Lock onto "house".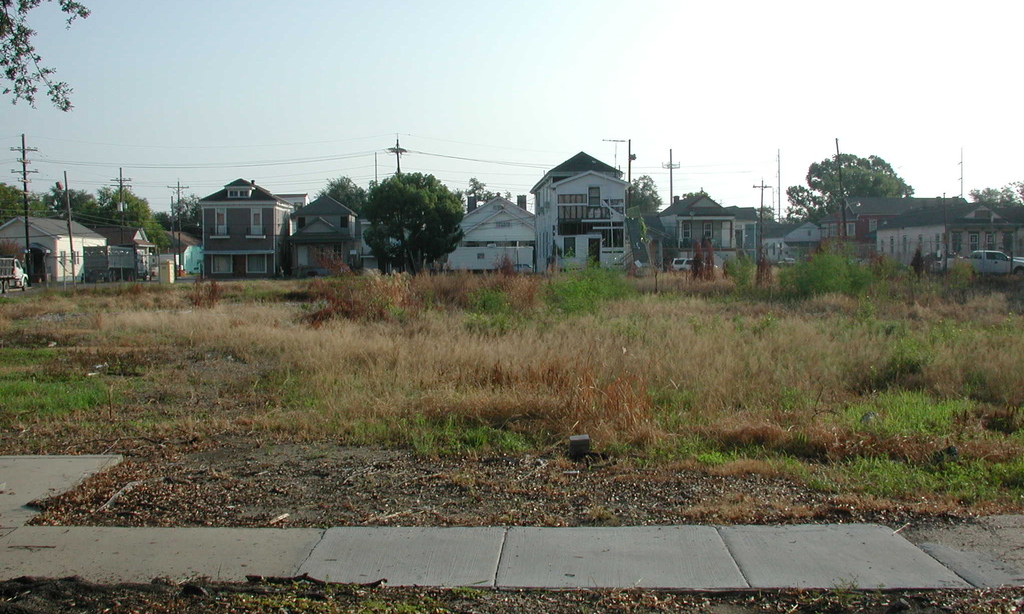
Locked: {"x1": 657, "y1": 187, "x2": 755, "y2": 273}.
